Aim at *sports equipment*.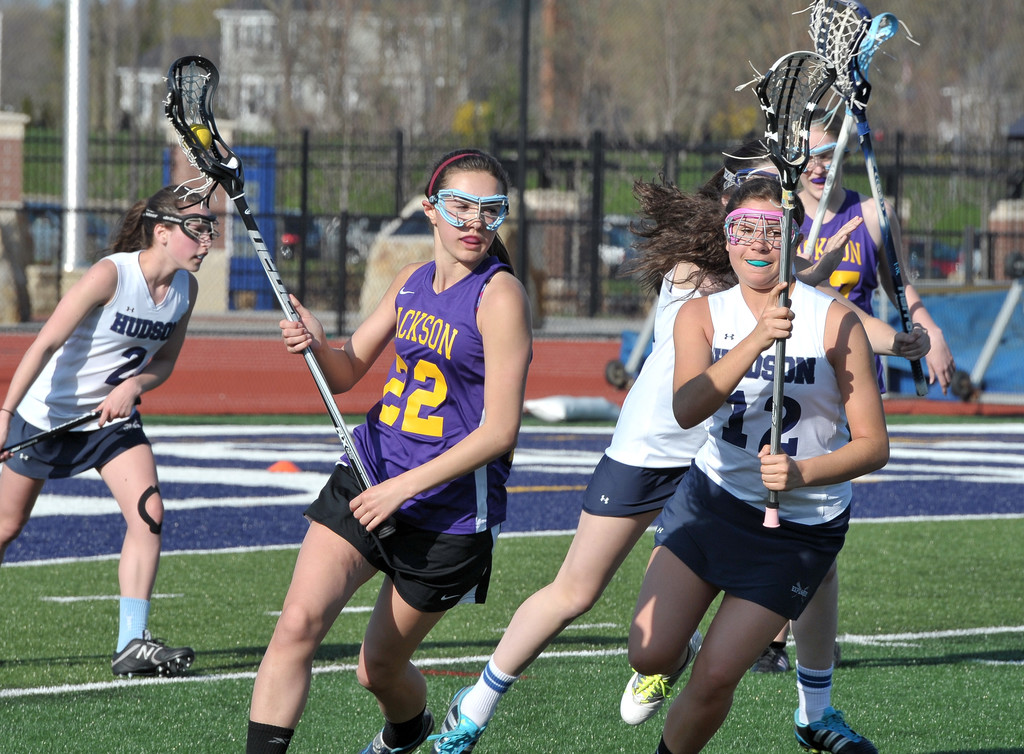
Aimed at bbox=(733, 52, 840, 528).
